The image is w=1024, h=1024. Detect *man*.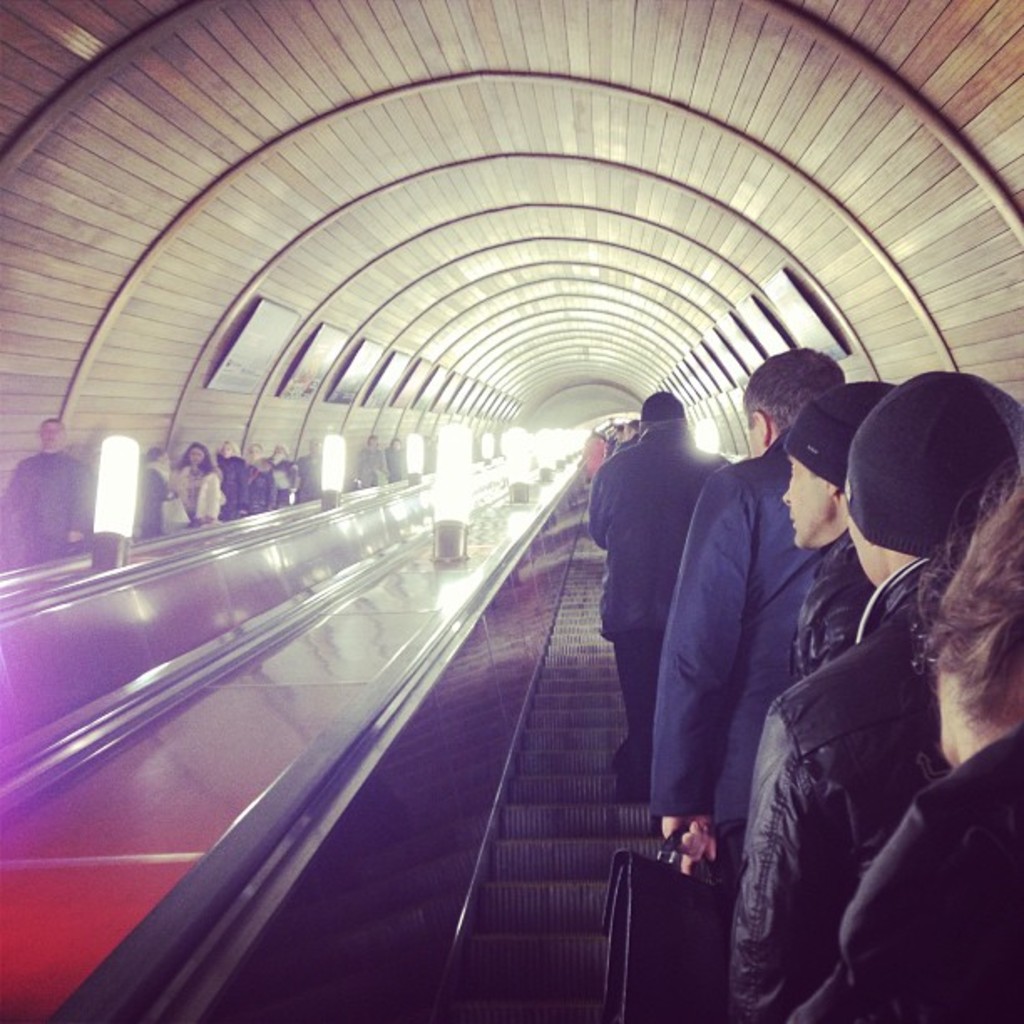
Detection: [x1=648, y1=351, x2=847, y2=910].
